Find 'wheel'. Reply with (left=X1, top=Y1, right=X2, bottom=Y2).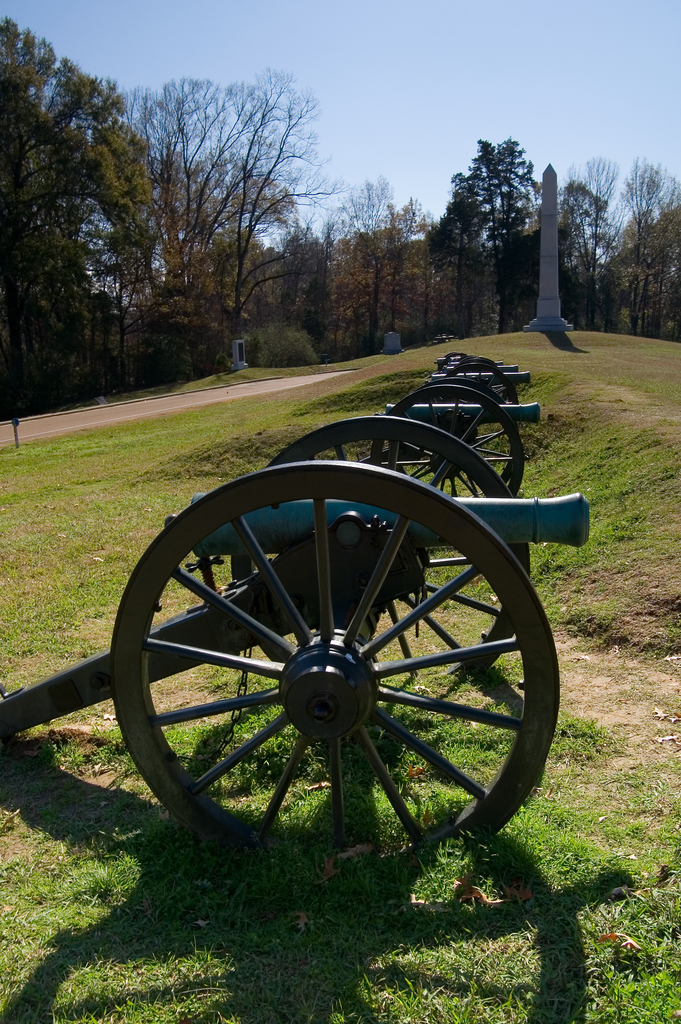
(left=106, top=463, right=560, bottom=893).
